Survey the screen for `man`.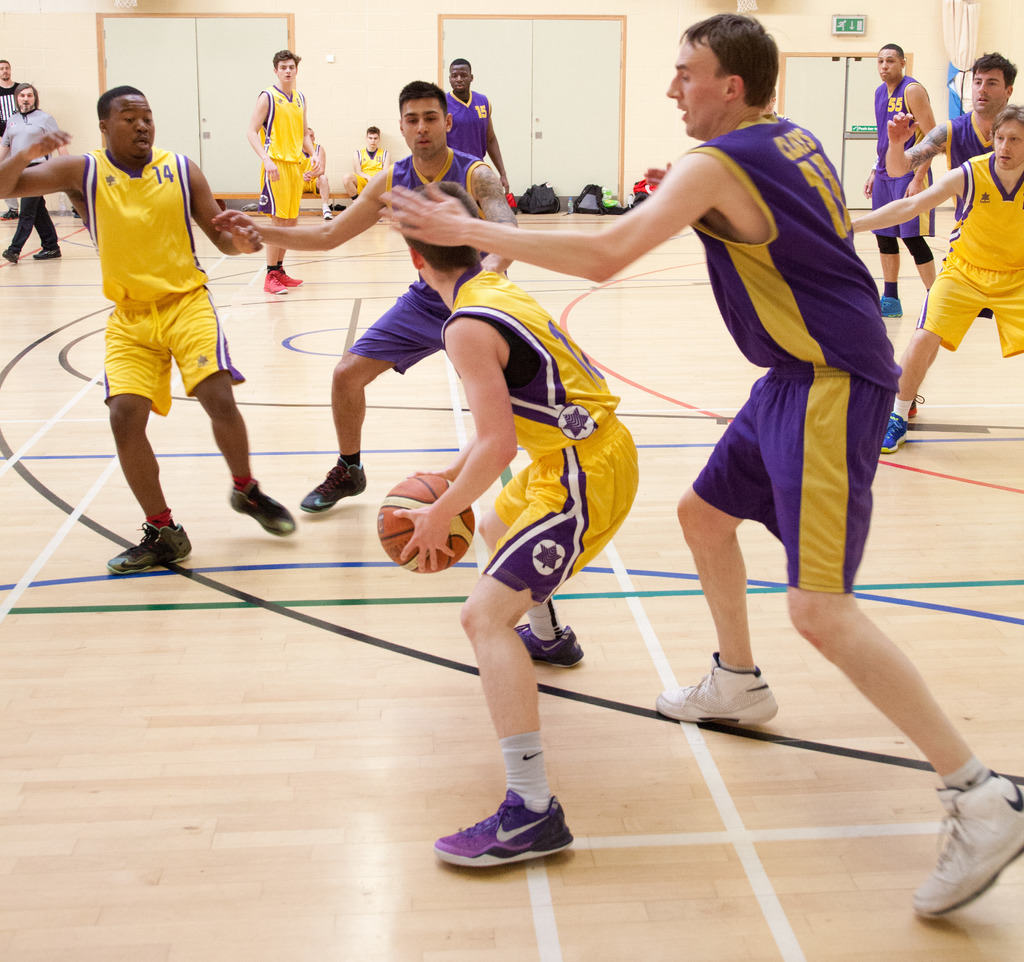
Survey found: 0:80:77:270.
